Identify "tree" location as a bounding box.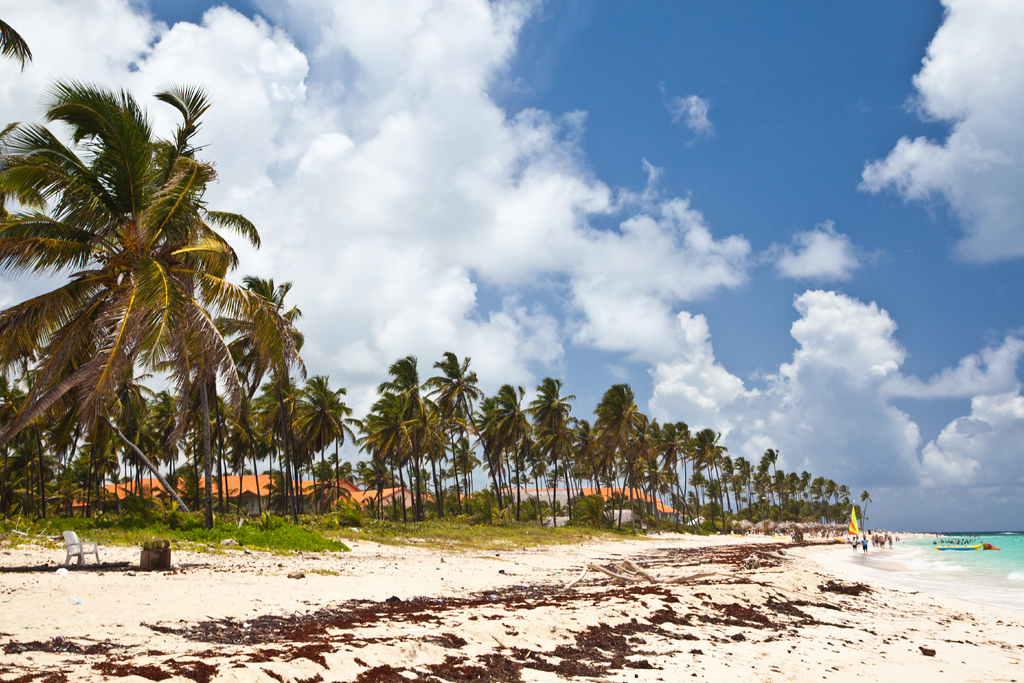
select_region(0, 12, 33, 68).
